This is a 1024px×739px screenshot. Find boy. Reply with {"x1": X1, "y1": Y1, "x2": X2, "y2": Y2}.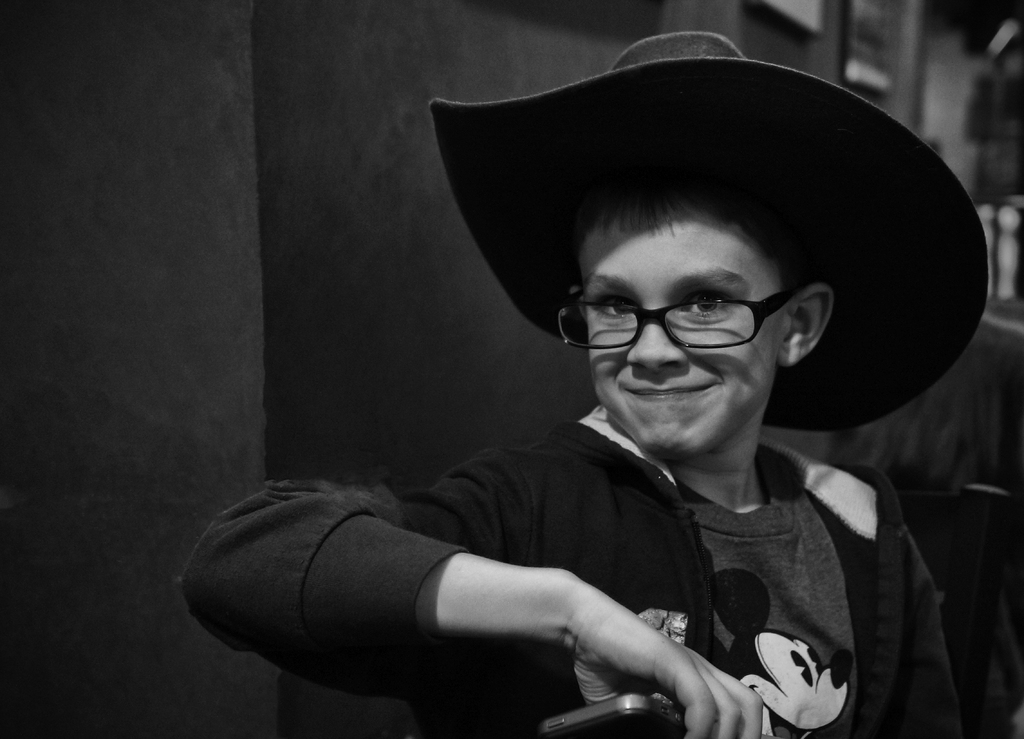
{"x1": 200, "y1": 70, "x2": 998, "y2": 713}.
